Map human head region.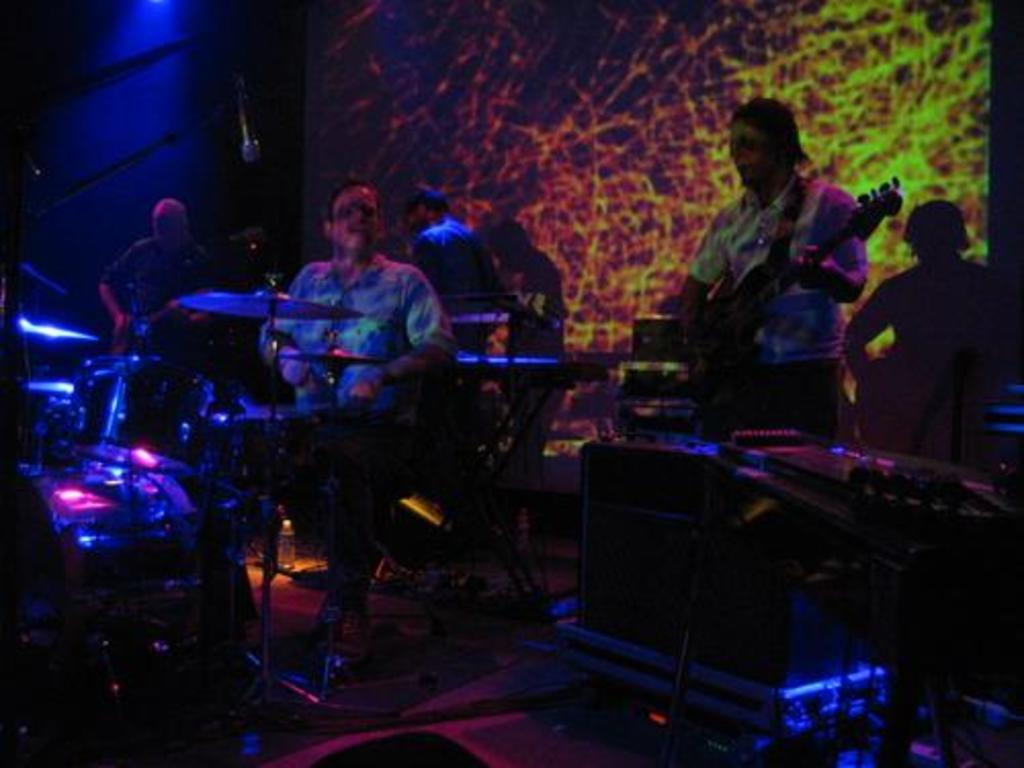
Mapped to <region>725, 98, 807, 190</region>.
